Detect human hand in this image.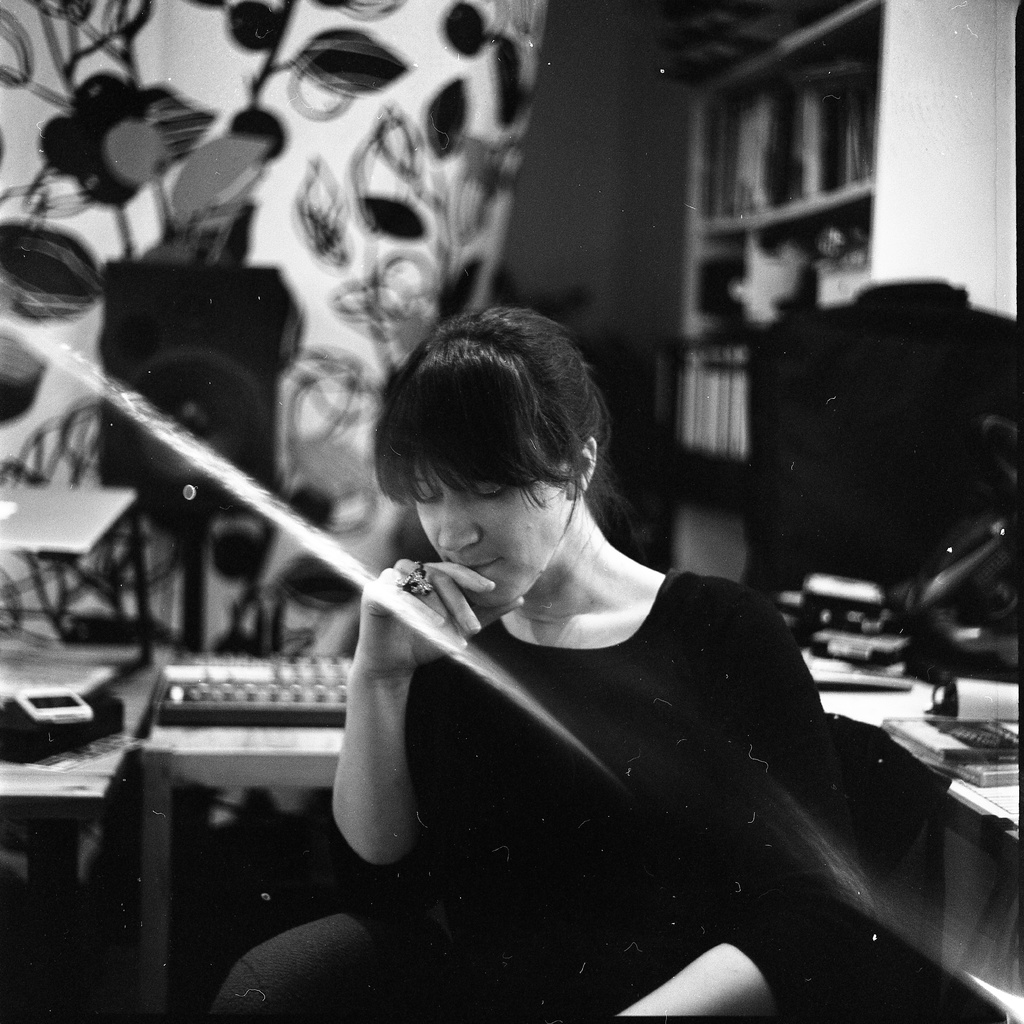
Detection: 361, 545, 524, 652.
